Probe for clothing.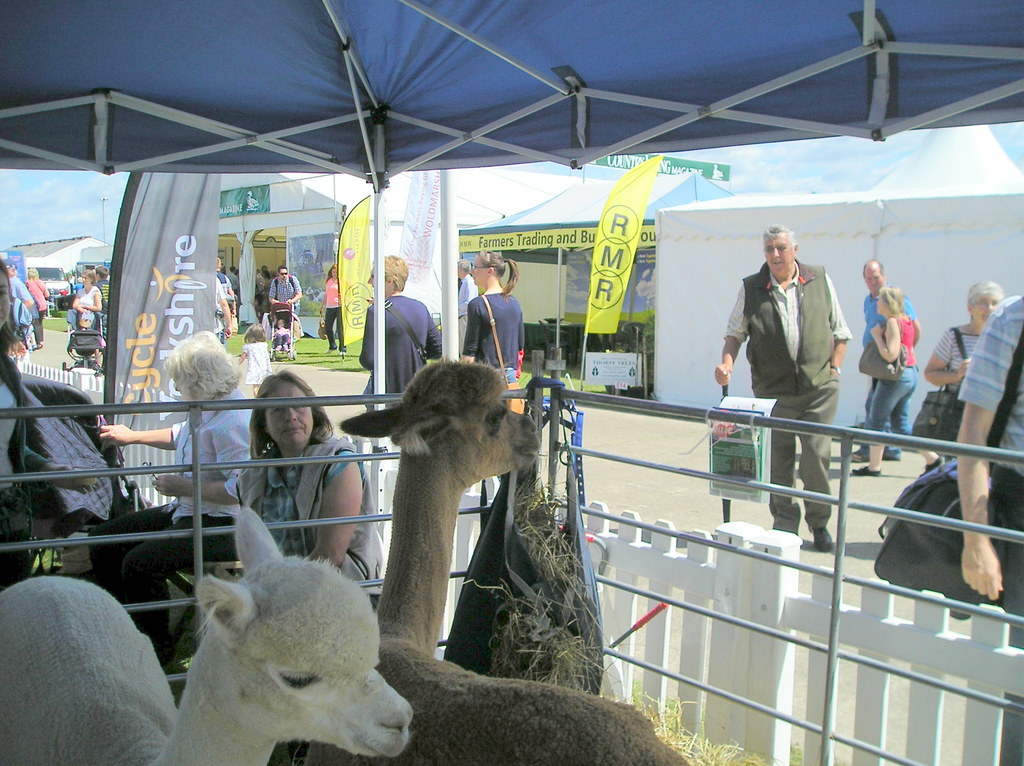
Probe result: [left=4, top=276, right=33, bottom=347].
